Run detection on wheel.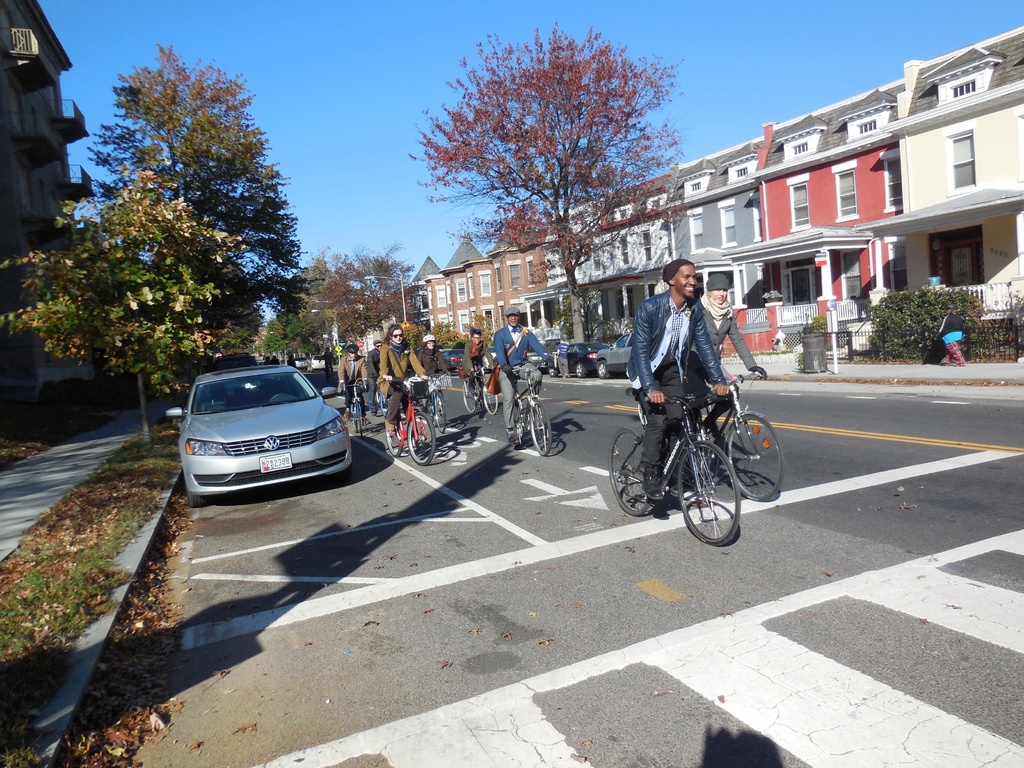
Result: crop(404, 410, 435, 463).
